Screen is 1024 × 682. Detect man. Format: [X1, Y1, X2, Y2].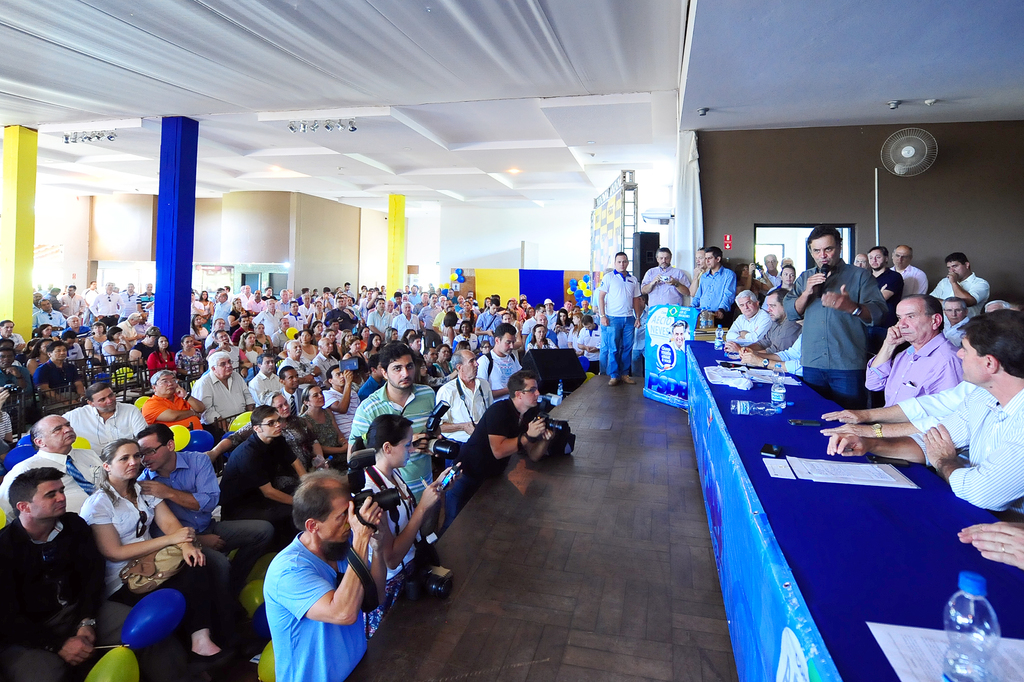
[28, 291, 64, 329].
